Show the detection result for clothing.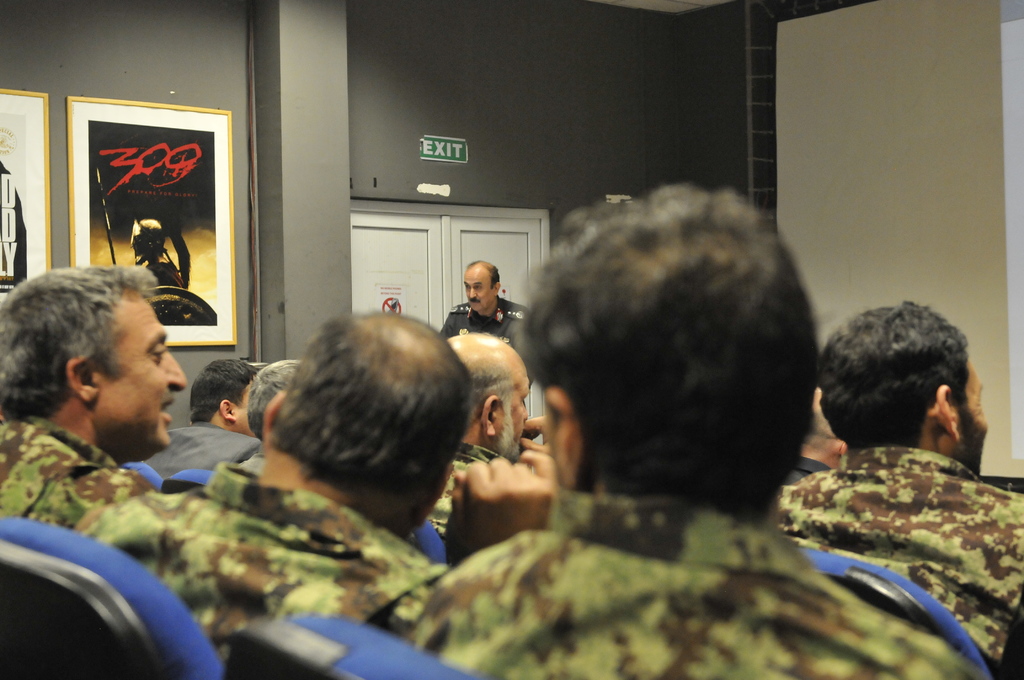
92/460/461/679.
